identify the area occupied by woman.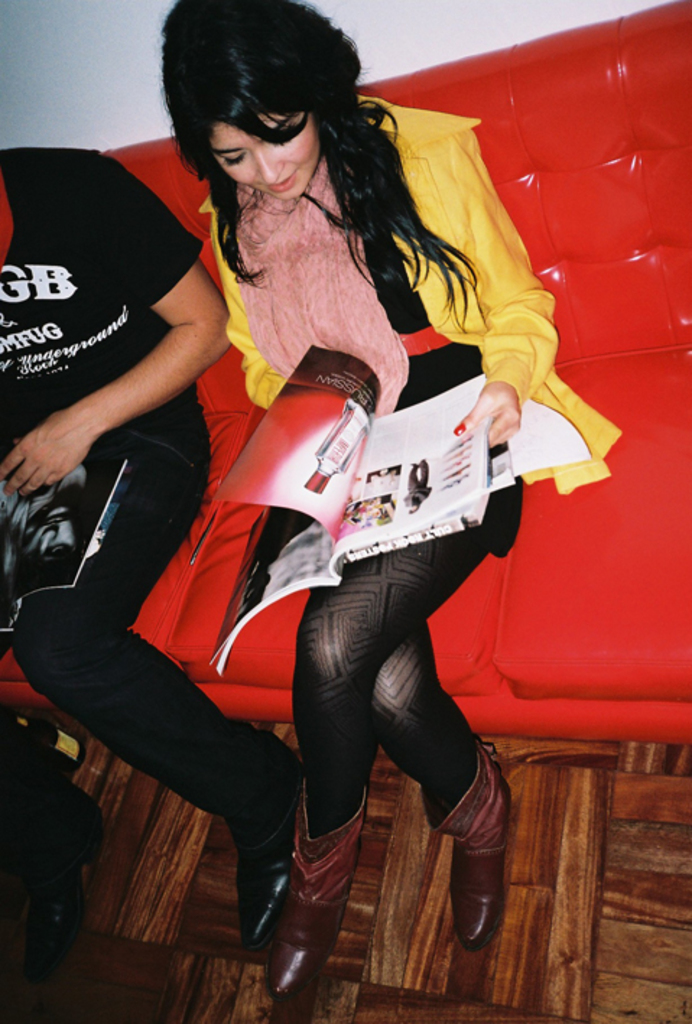
Area: box(156, 0, 621, 997).
